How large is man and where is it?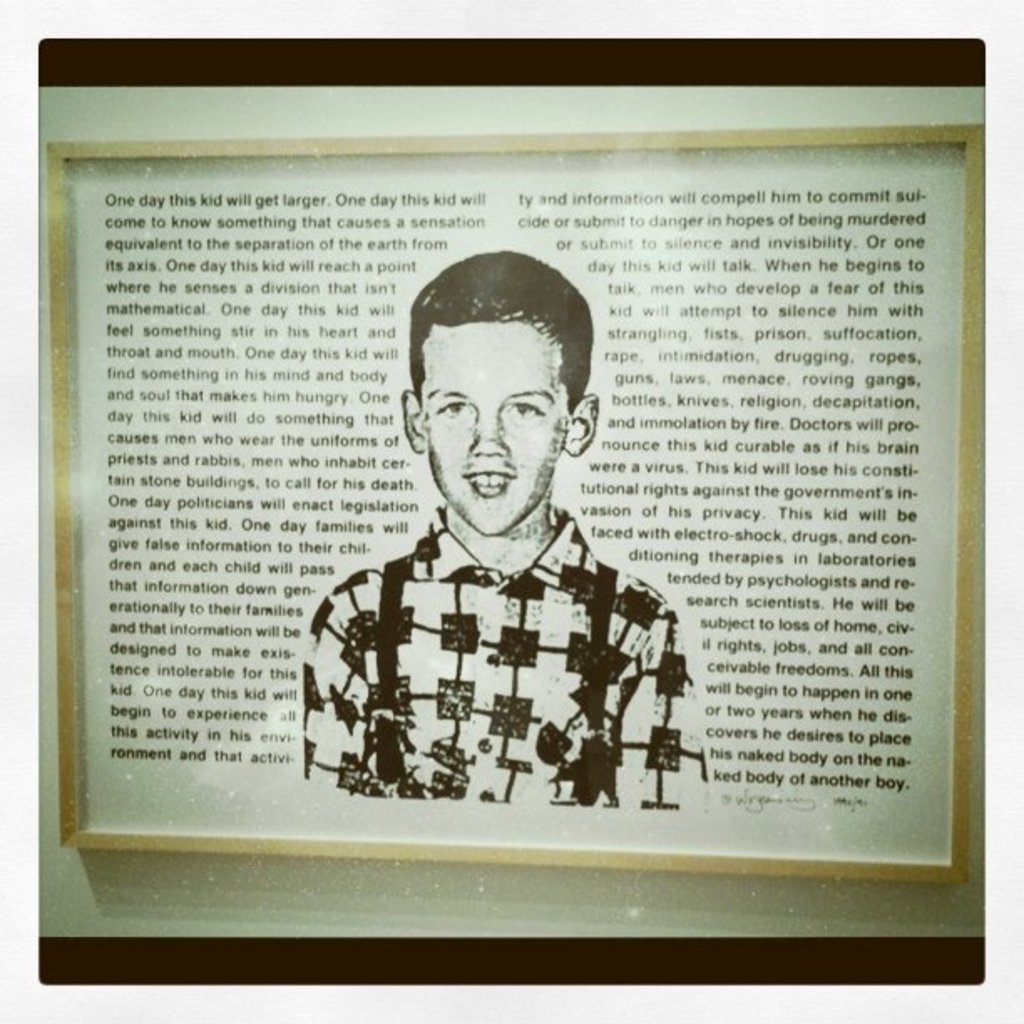
Bounding box: bbox=(296, 248, 716, 812).
